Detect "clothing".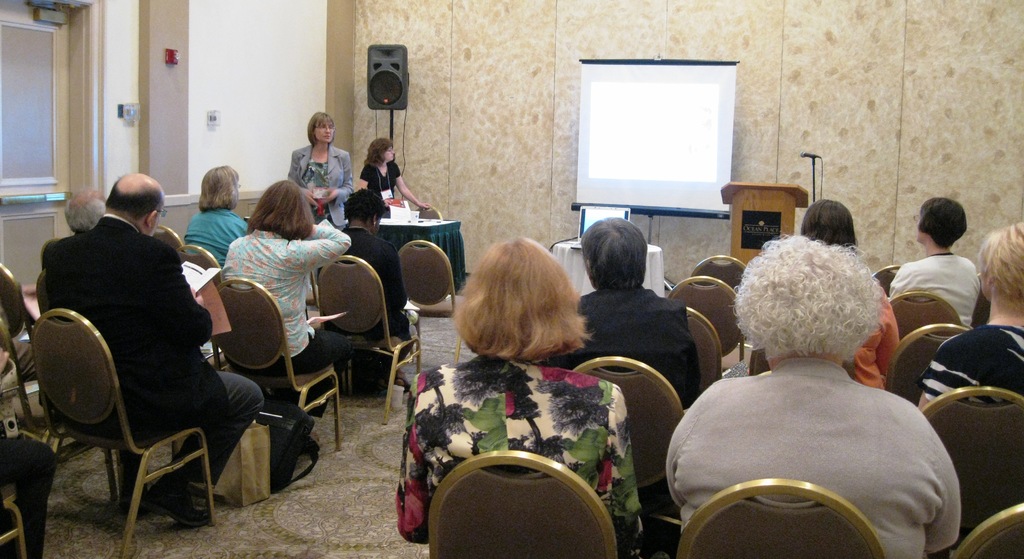
Detected at 289:139:351:226.
